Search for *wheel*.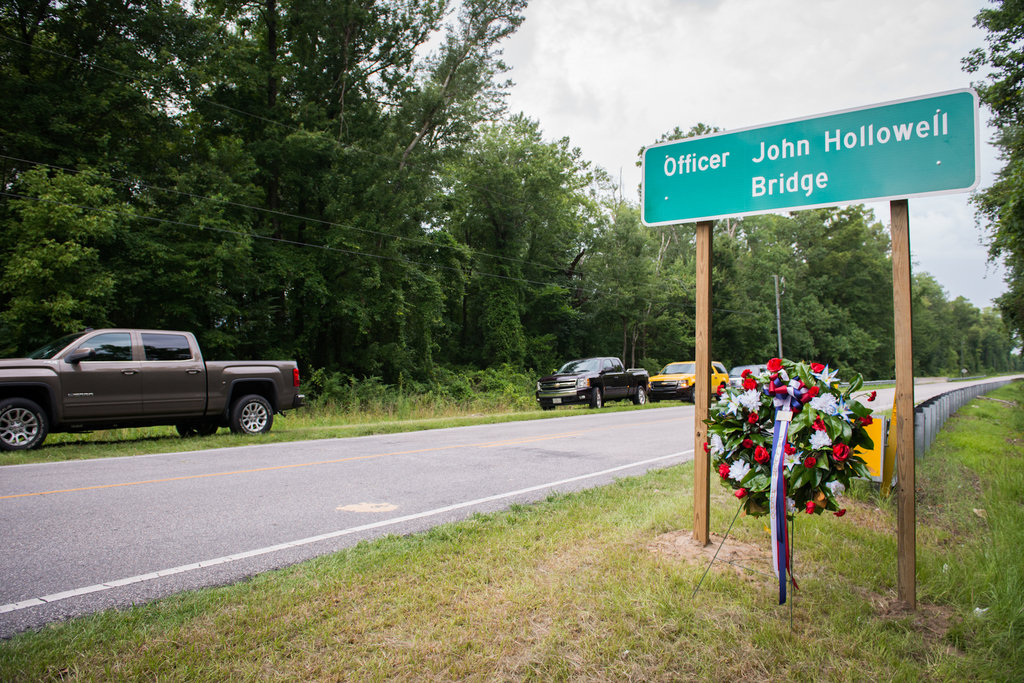
Found at x1=648 y1=396 x2=661 y2=405.
